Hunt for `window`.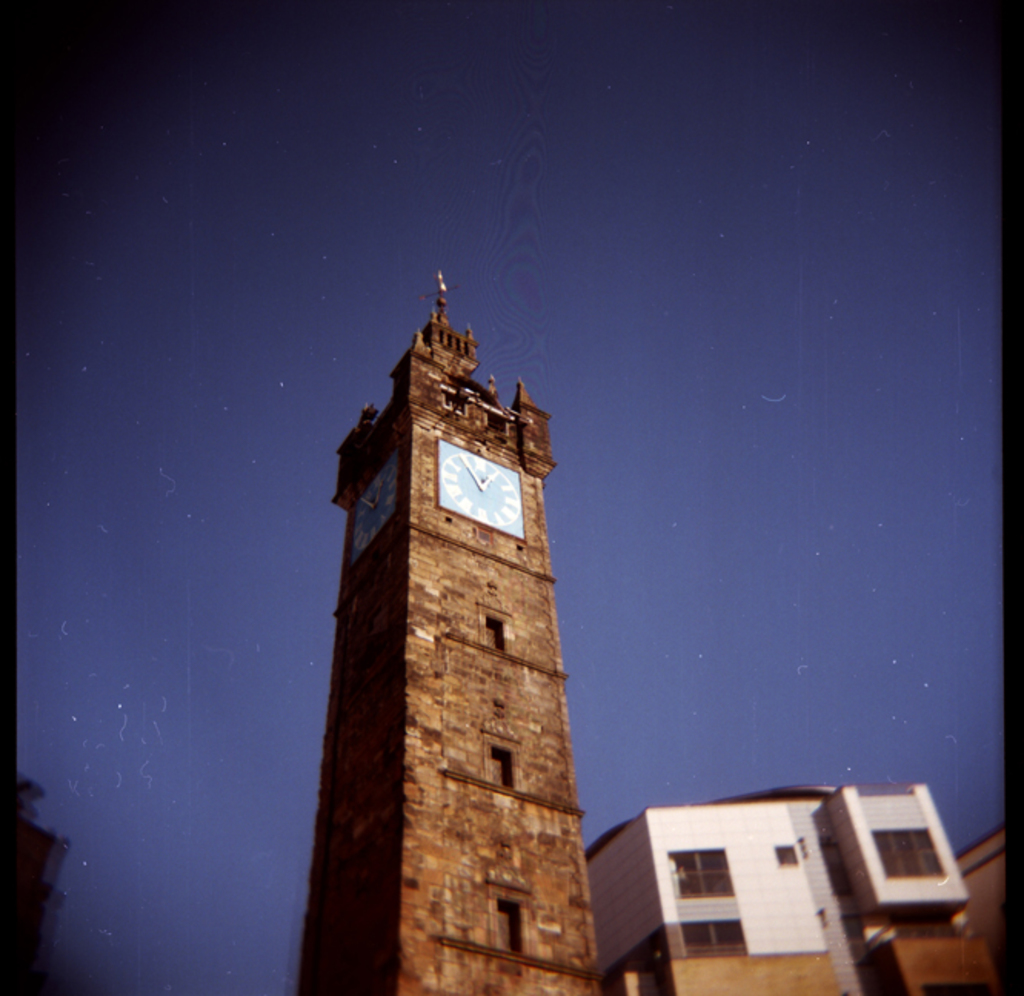
Hunted down at bbox=[480, 735, 521, 782].
